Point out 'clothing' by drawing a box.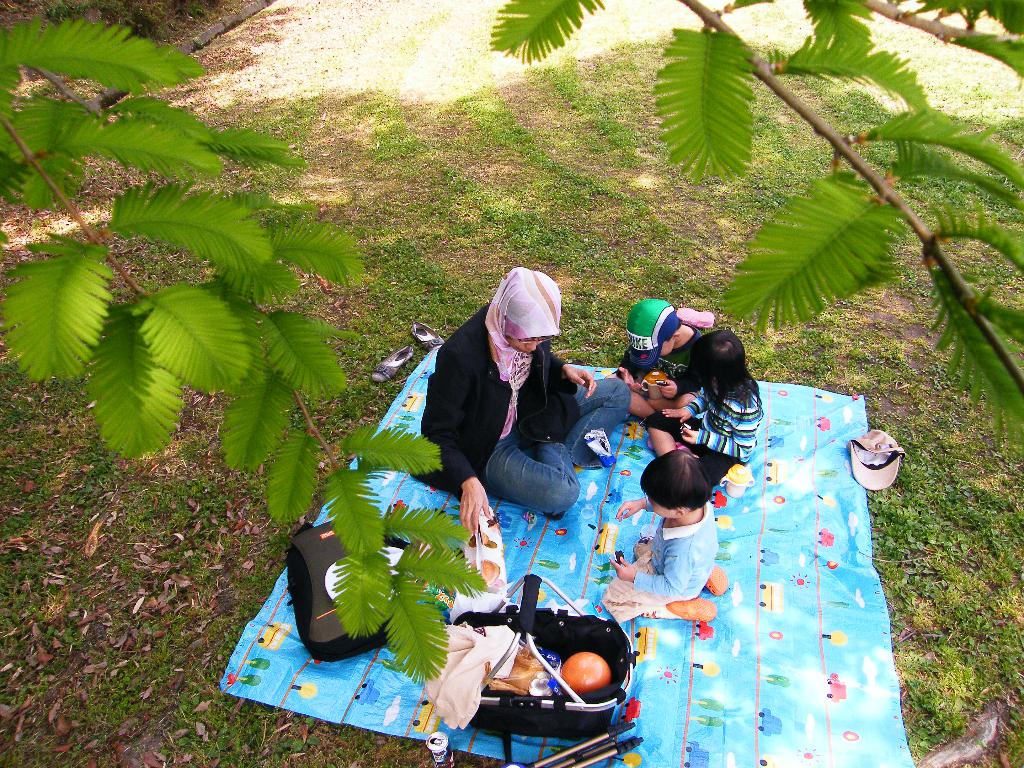
Rect(410, 264, 634, 518).
